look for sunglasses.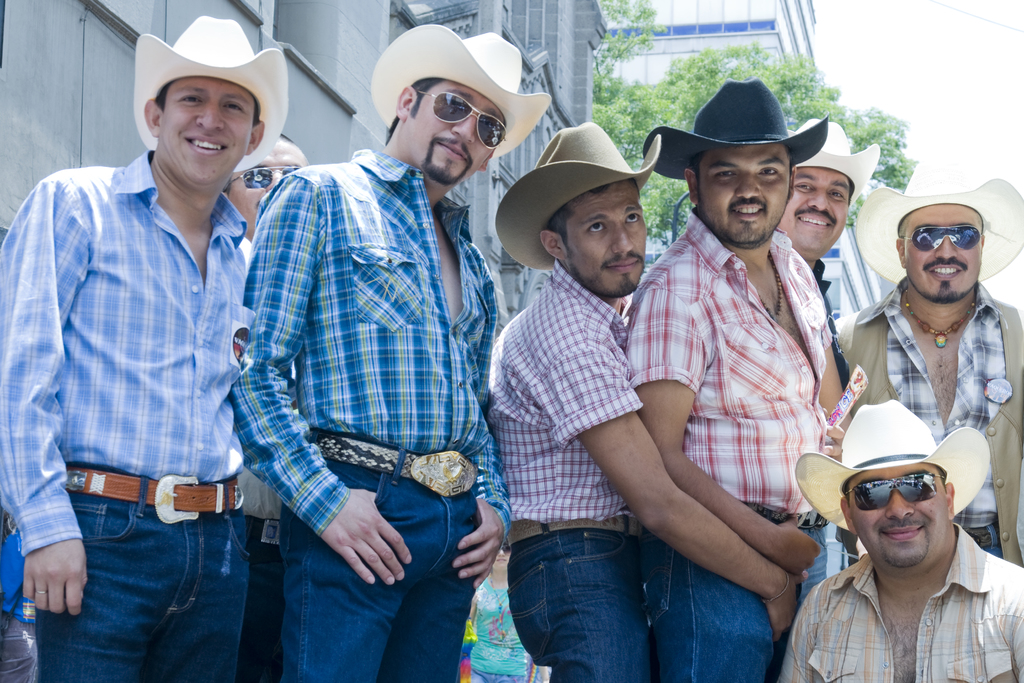
Found: select_region(899, 226, 980, 253).
